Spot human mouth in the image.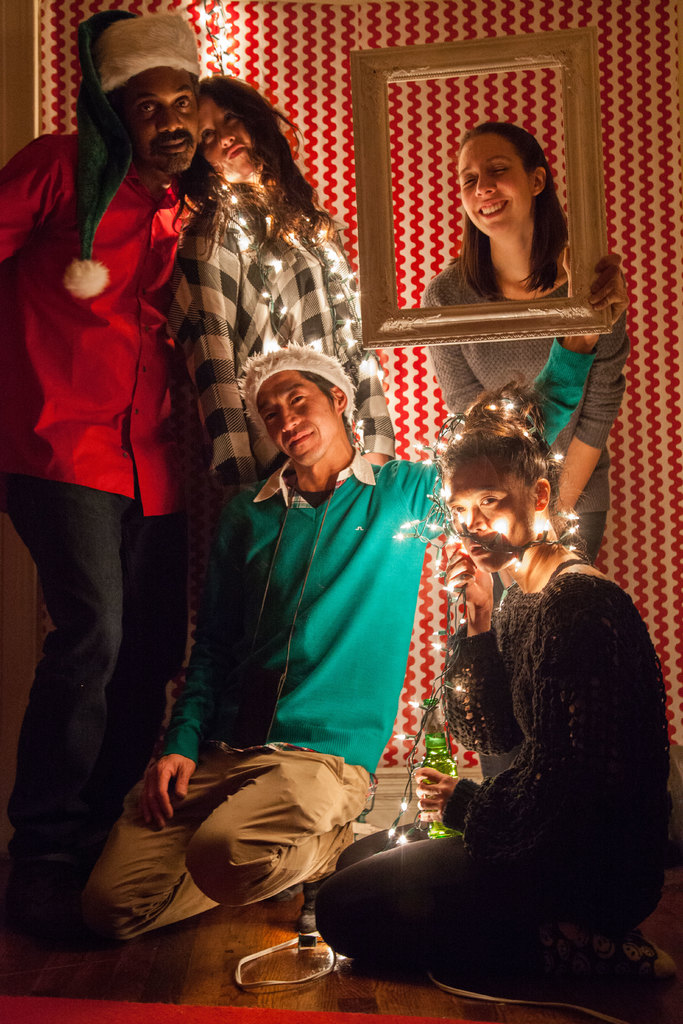
human mouth found at bbox(227, 140, 249, 163).
